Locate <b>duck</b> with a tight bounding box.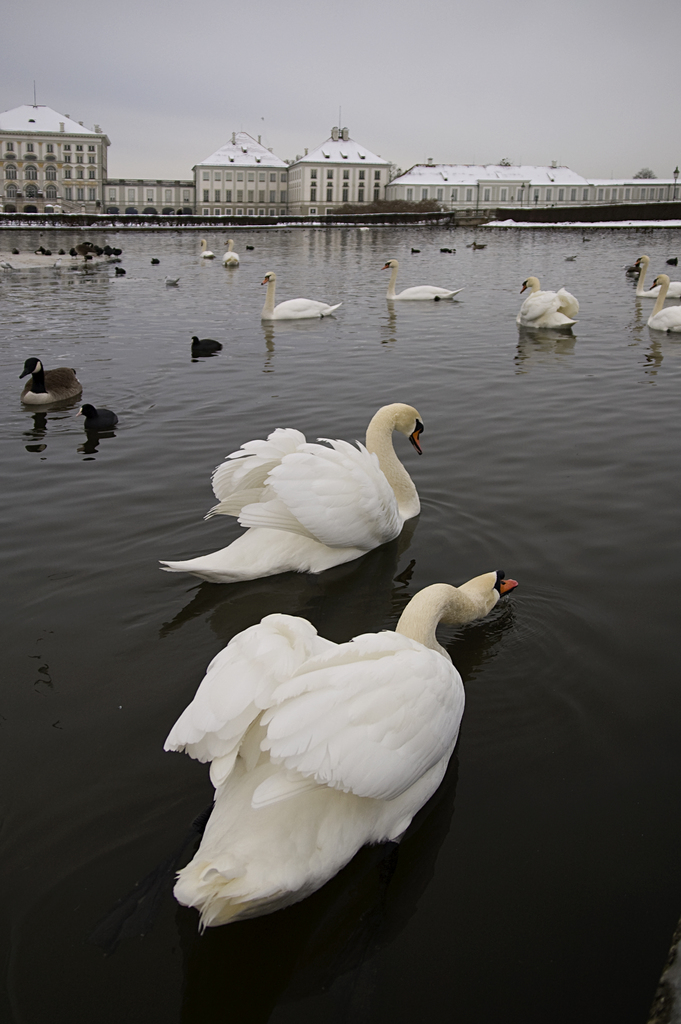
177, 391, 446, 603.
